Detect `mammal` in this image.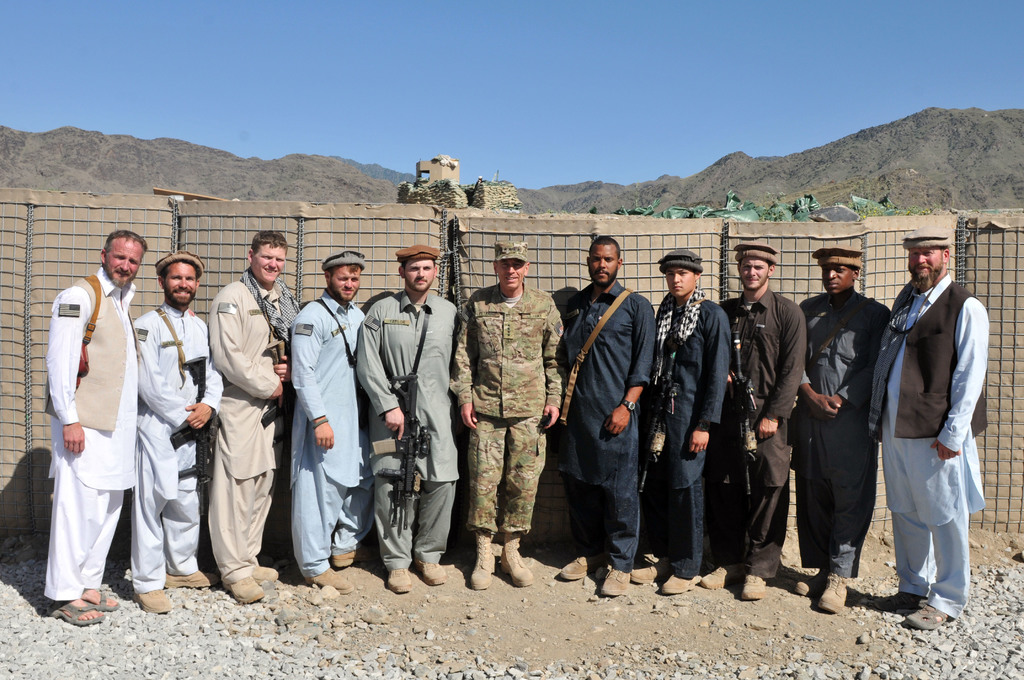
Detection: rect(447, 241, 563, 587).
